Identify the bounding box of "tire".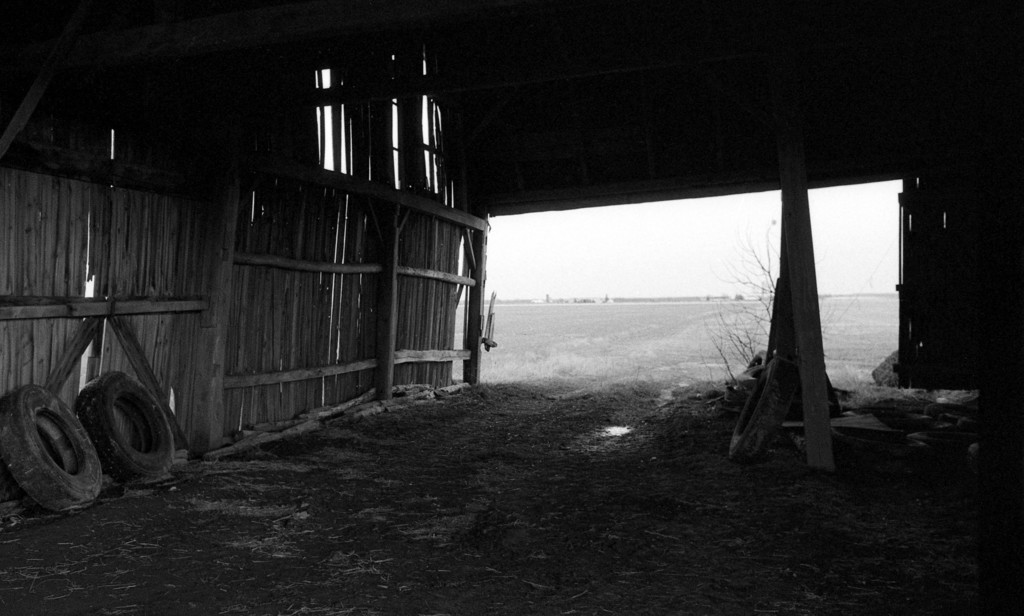
BBox(0, 385, 109, 512).
